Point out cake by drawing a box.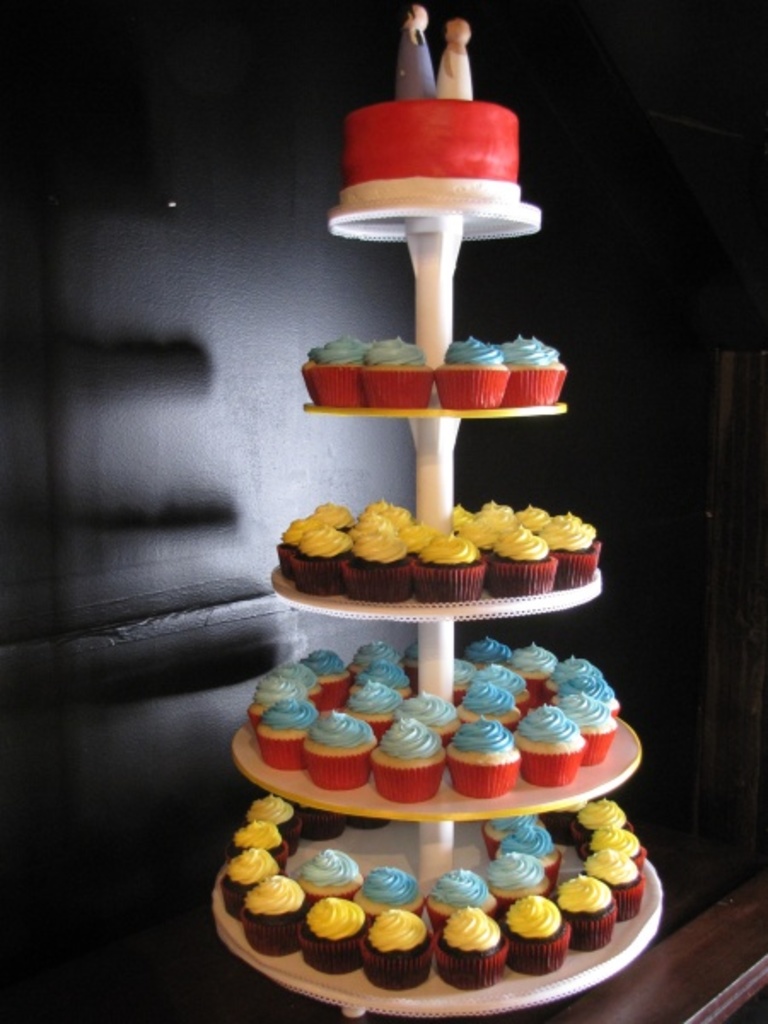
<region>343, 2, 519, 203</region>.
